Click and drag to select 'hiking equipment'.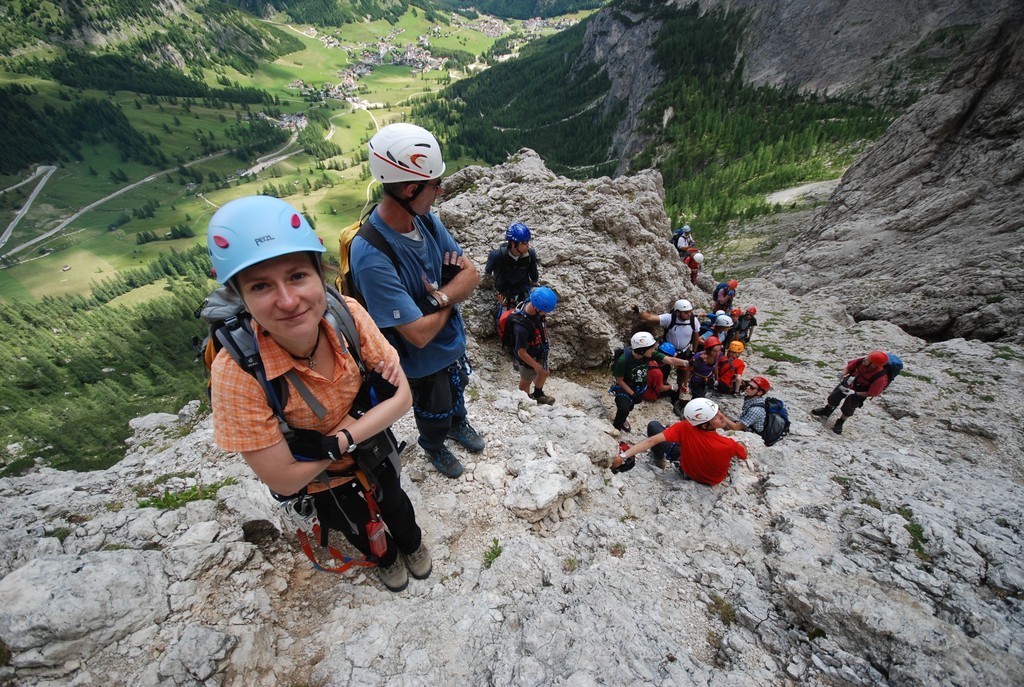
Selection: left=747, top=304, right=756, bottom=319.
